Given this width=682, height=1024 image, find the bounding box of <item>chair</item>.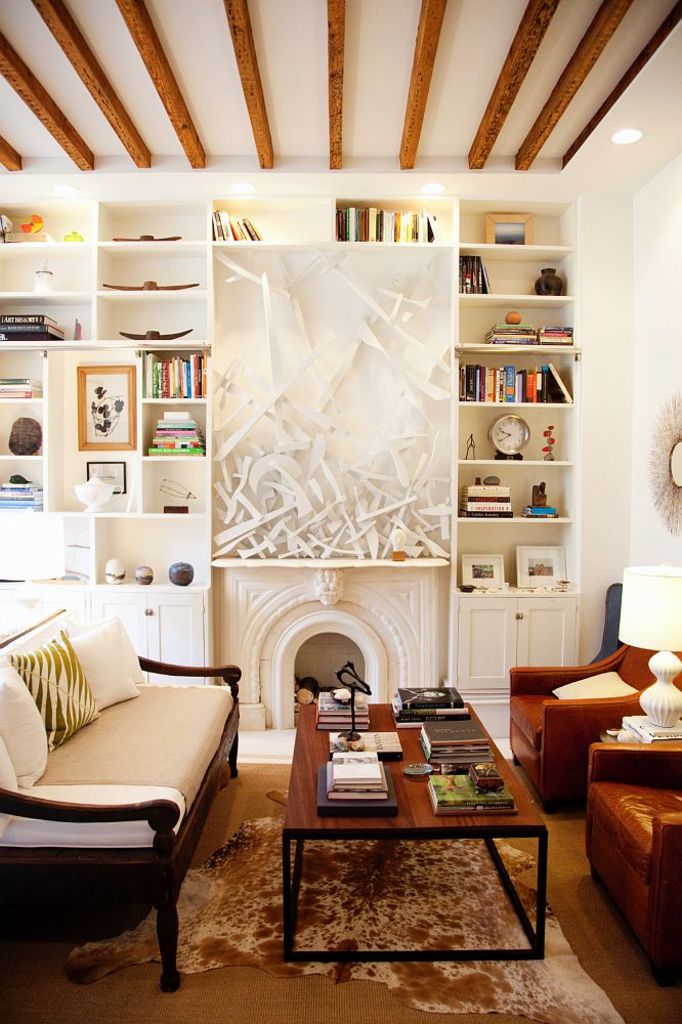
<box>586,740,681,978</box>.
